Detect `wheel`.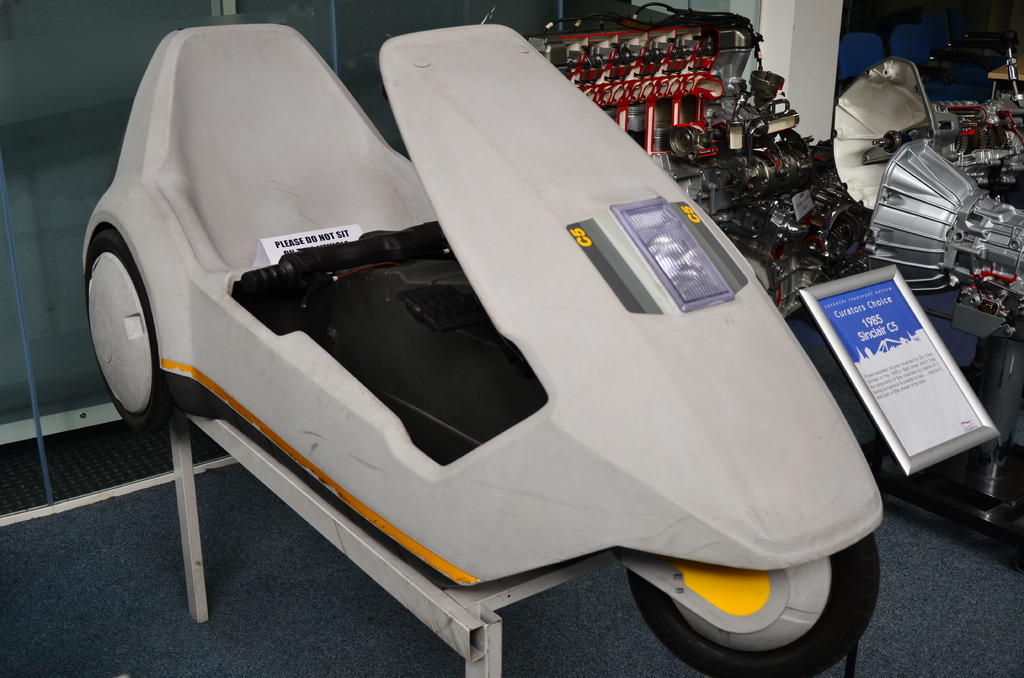
Detected at 82 219 155 433.
